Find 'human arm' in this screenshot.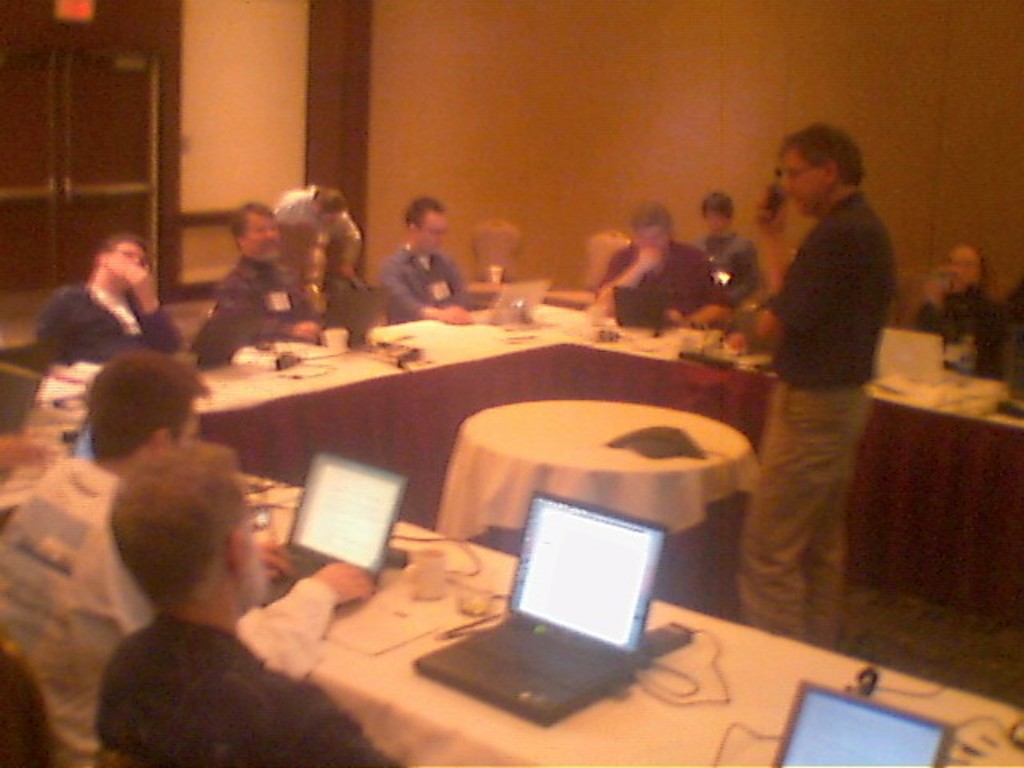
The bounding box for 'human arm' is [x1=253, y1=534, x2=293, y2=582].
